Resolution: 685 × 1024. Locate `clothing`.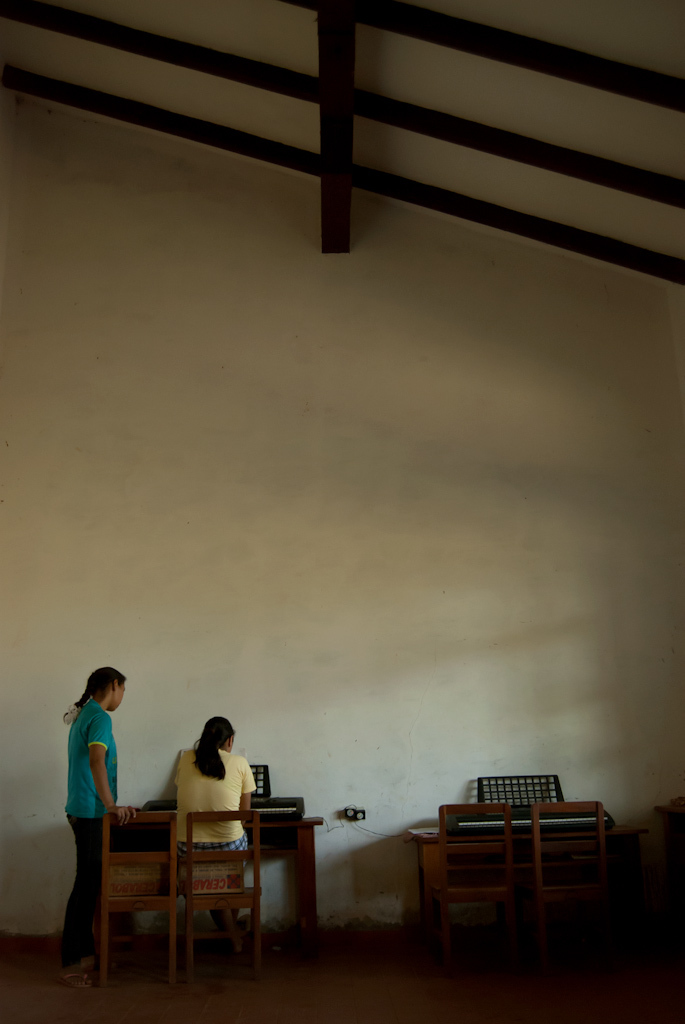
bbox=[63, 815, 111, 966].
